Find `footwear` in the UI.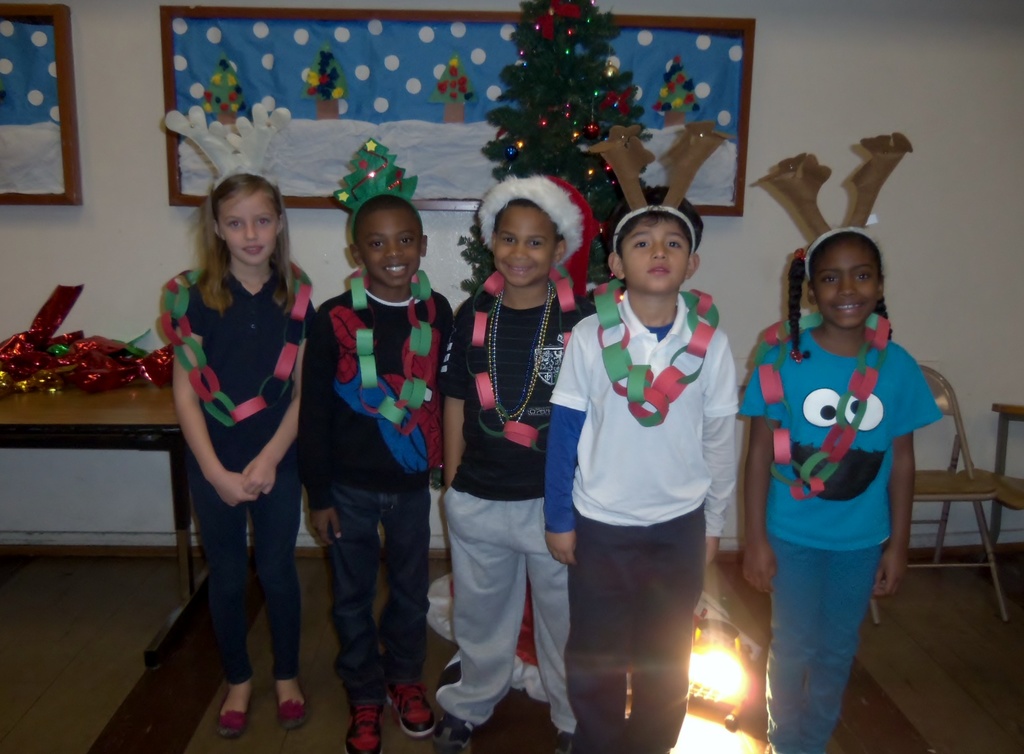
UI element at [269, 664, 312, 725].
